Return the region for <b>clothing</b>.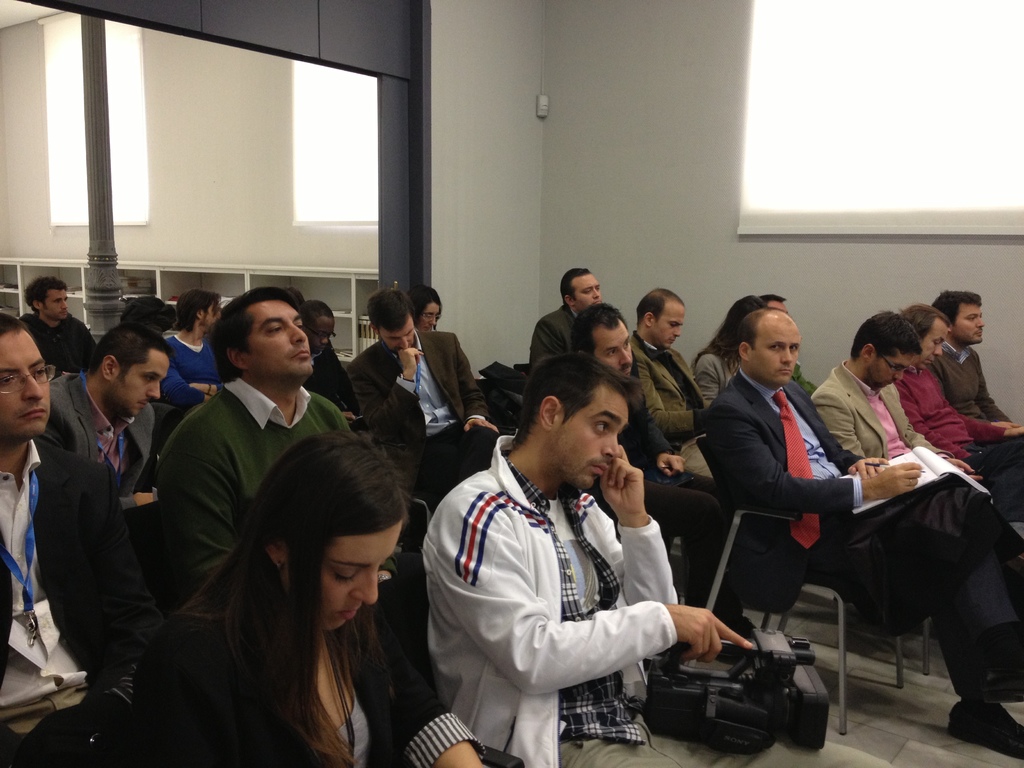
(302,349,354,408).
